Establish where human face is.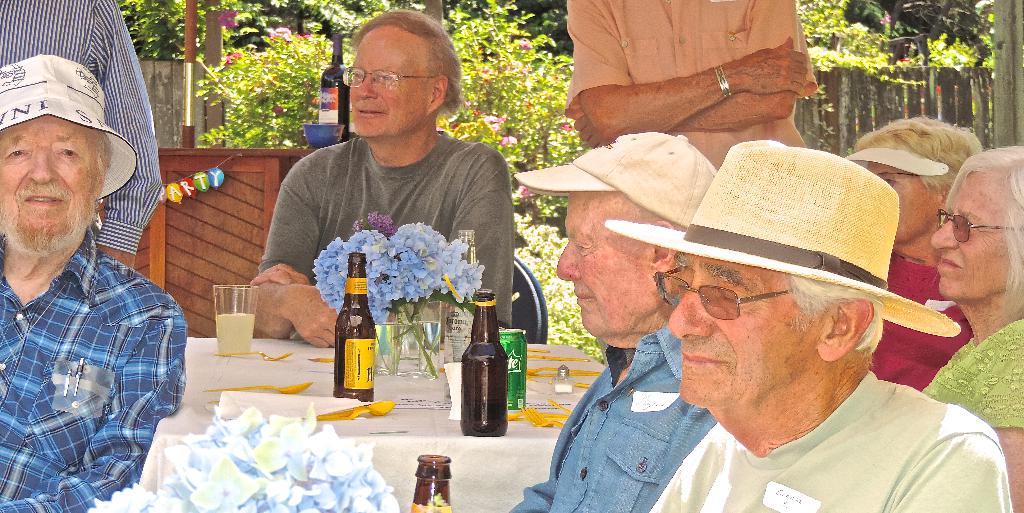
Established at locate(667, 260, 811, 414).
